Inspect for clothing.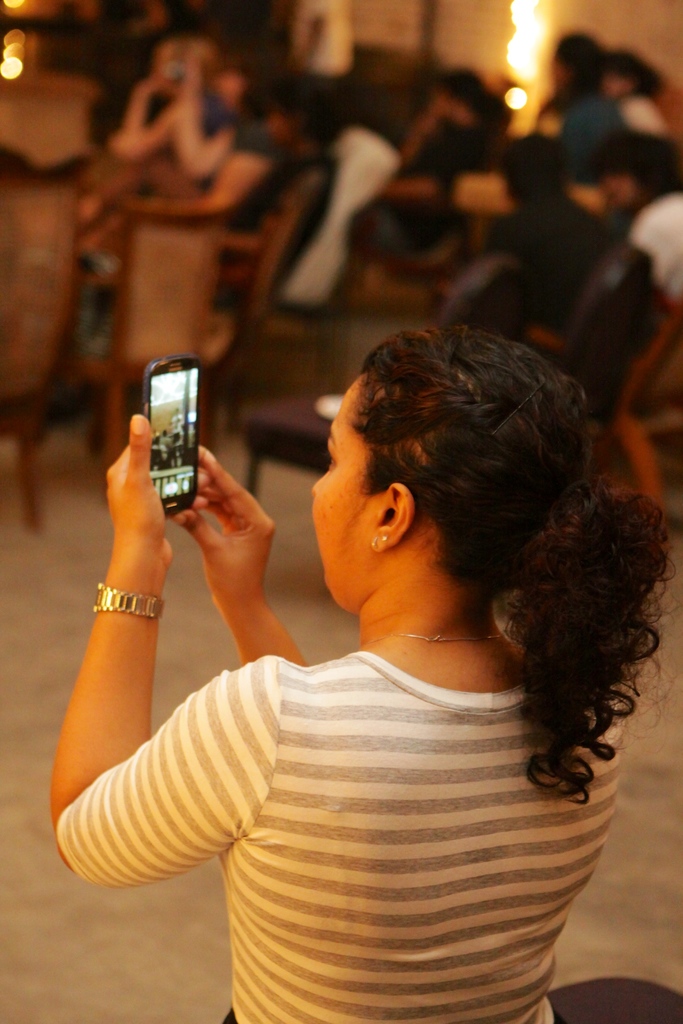
Inspection: 112 550 655 1015.
